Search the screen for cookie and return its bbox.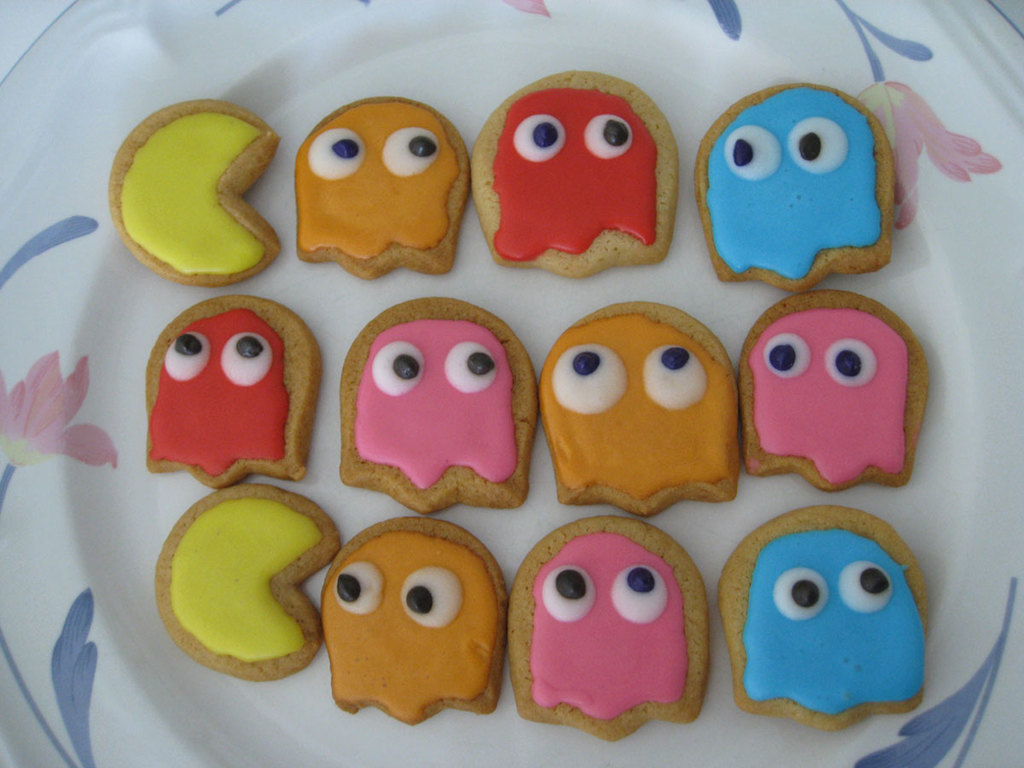
Found: region(533, 297, 742, 520).
